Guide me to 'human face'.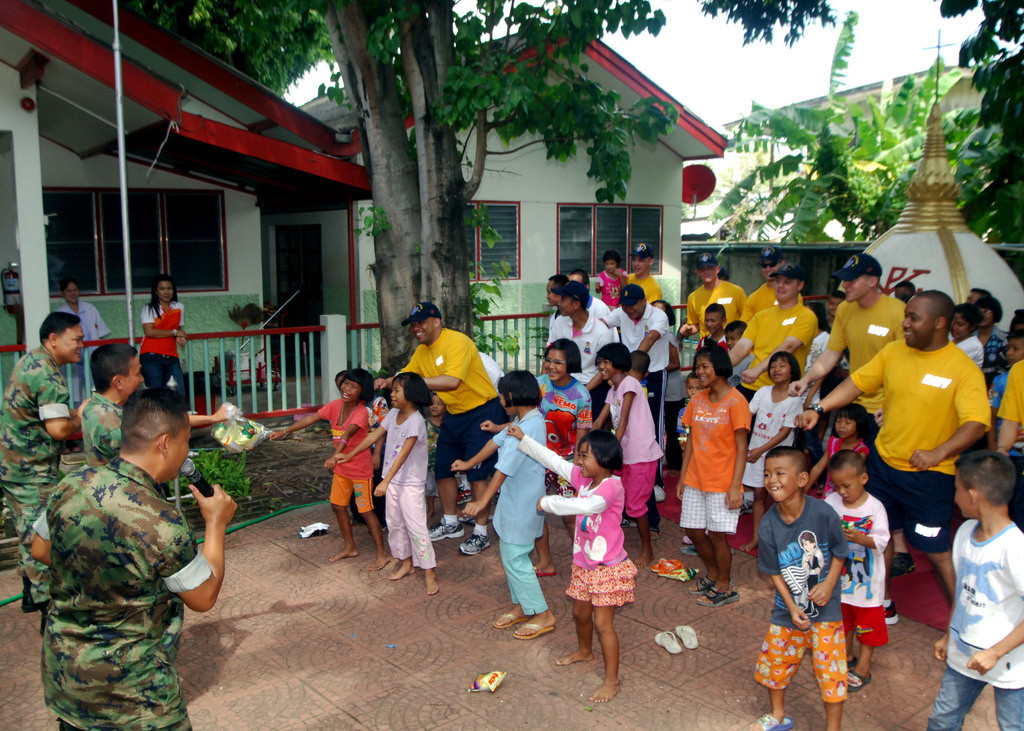
Guidance: select_region(545, 276, 556, 306).
